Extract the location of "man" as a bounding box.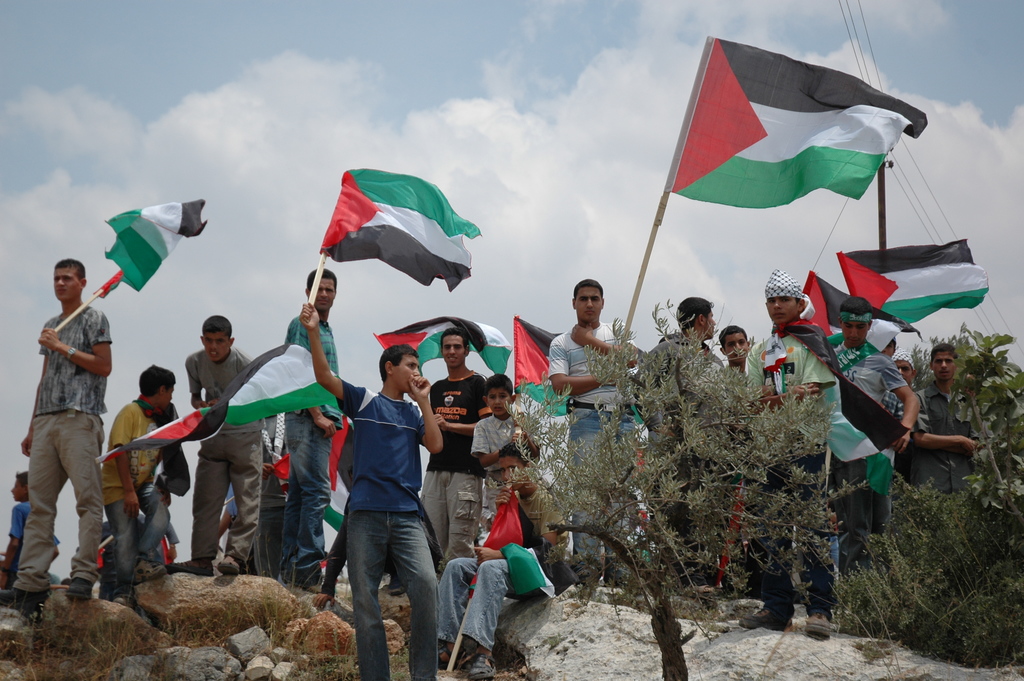
414 327 484 577.
